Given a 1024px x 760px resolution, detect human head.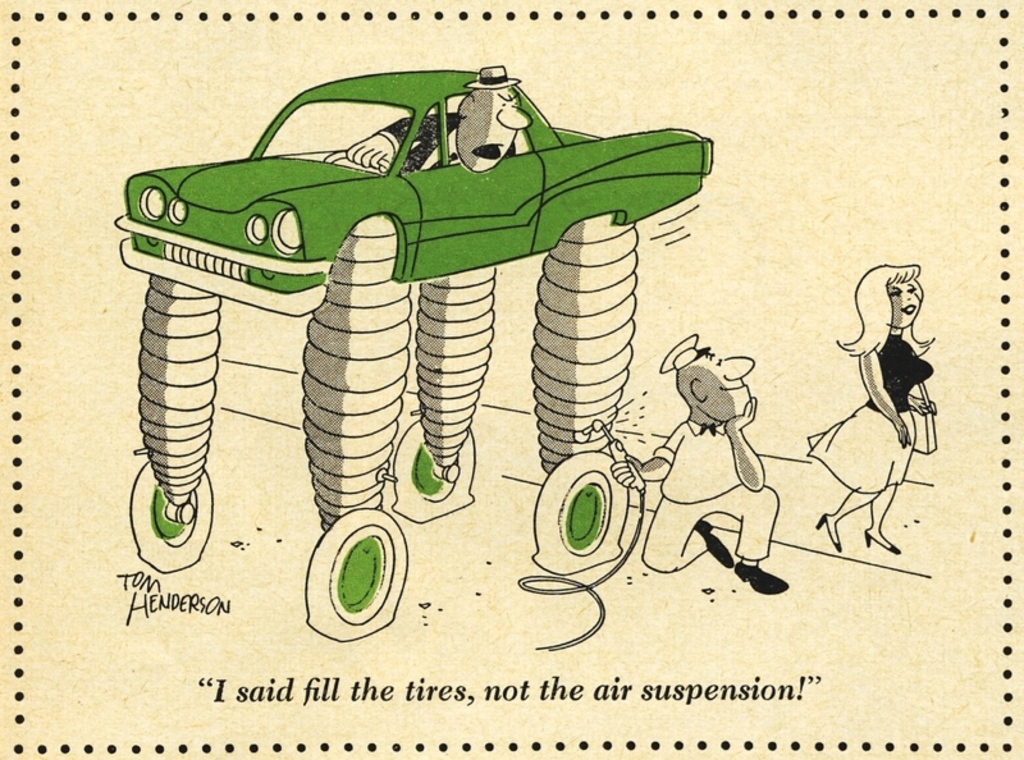
bbox(461, 61, 529, 173).
